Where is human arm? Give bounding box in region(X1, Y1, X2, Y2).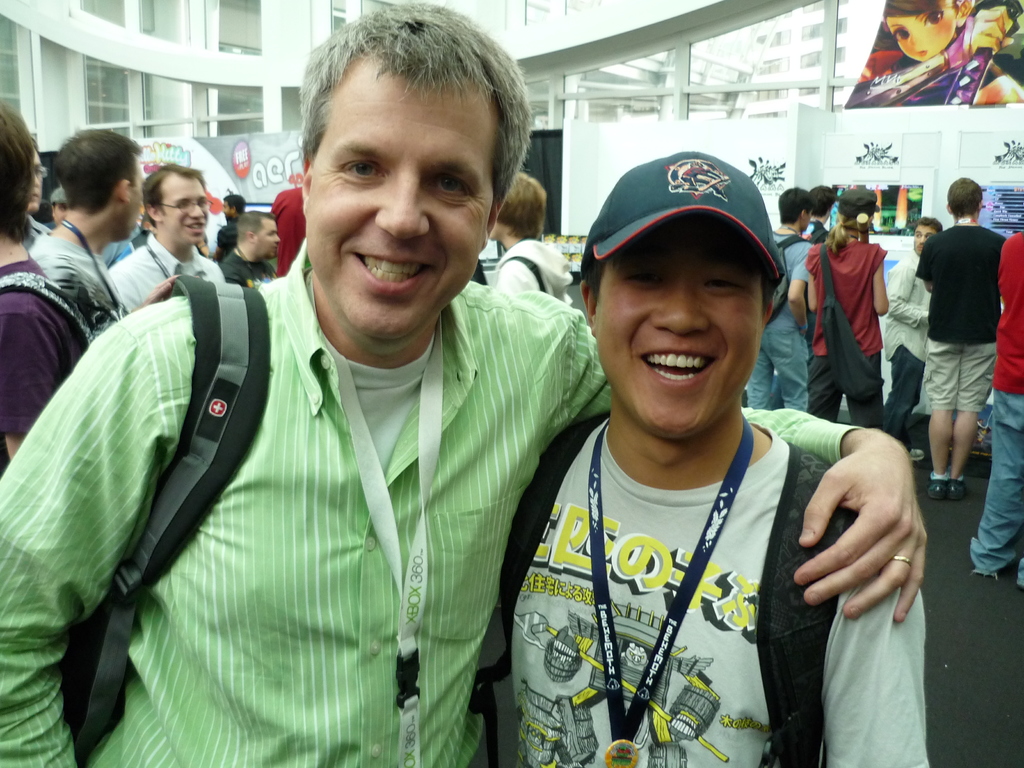
region(870, 255, 892, 314).
